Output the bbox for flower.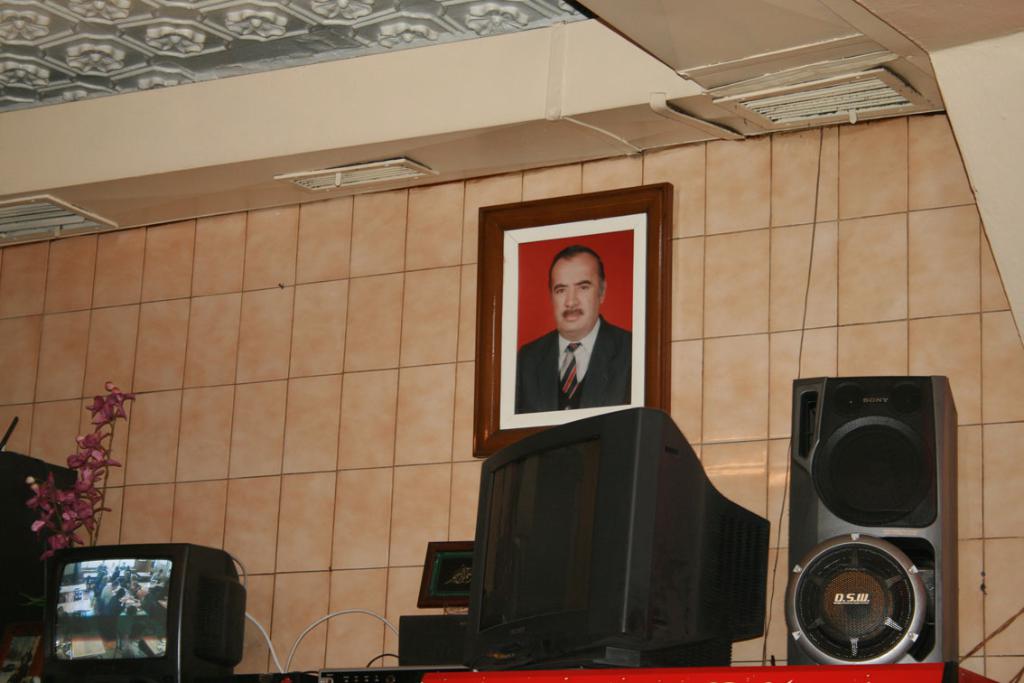
detection(45, 457, 73, 520).
